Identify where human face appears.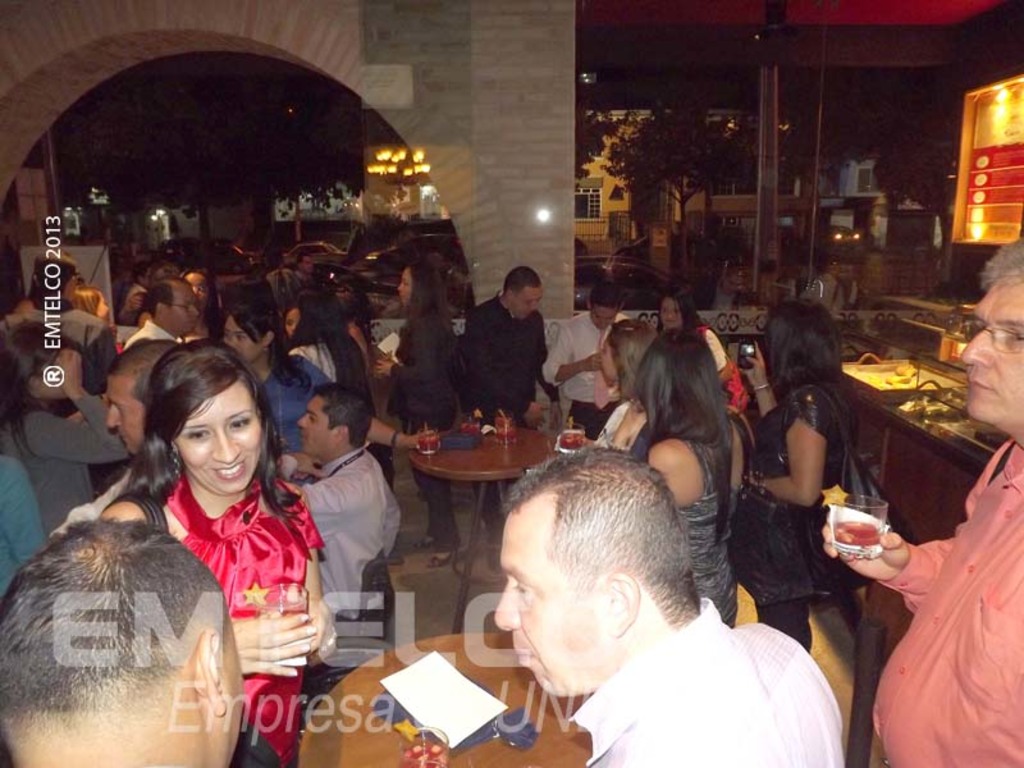
Appears at (x1=218, y1=608, x2=244, y2=767).
